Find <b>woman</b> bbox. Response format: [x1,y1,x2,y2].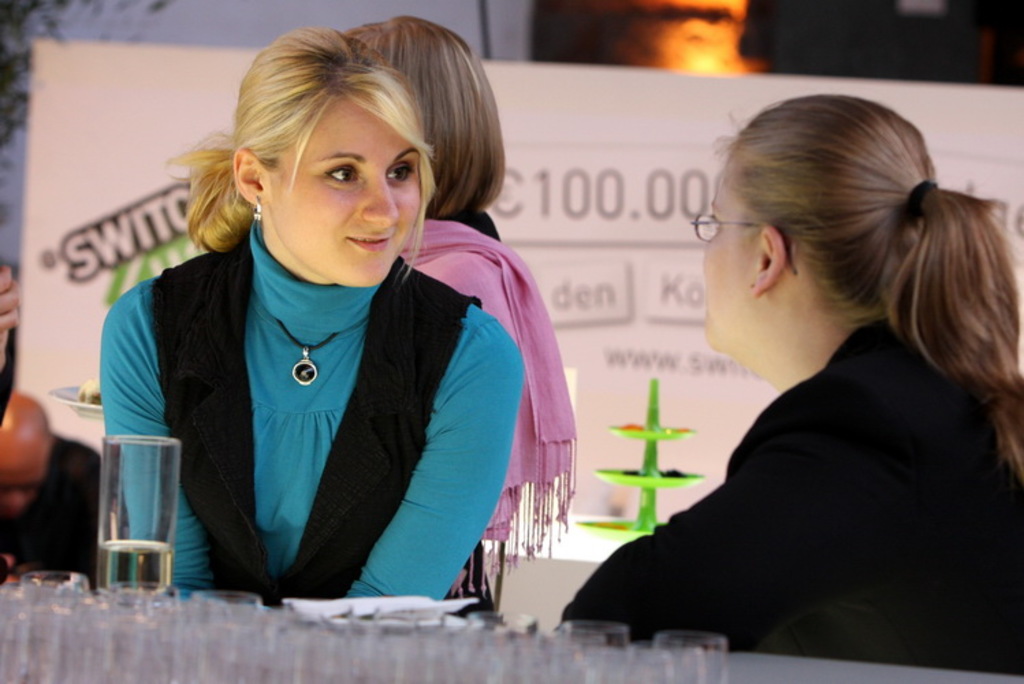
[342,14,580,607].
